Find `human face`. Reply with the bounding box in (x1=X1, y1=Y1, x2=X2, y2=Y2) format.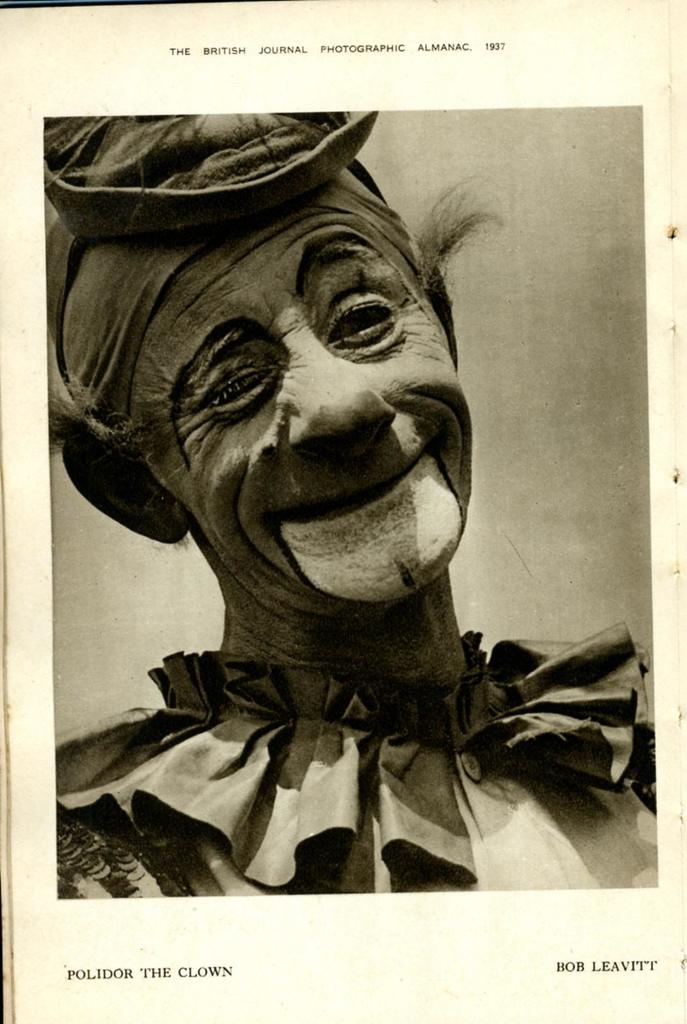
(x1=136, y1=162, x2=465, y2=611).
